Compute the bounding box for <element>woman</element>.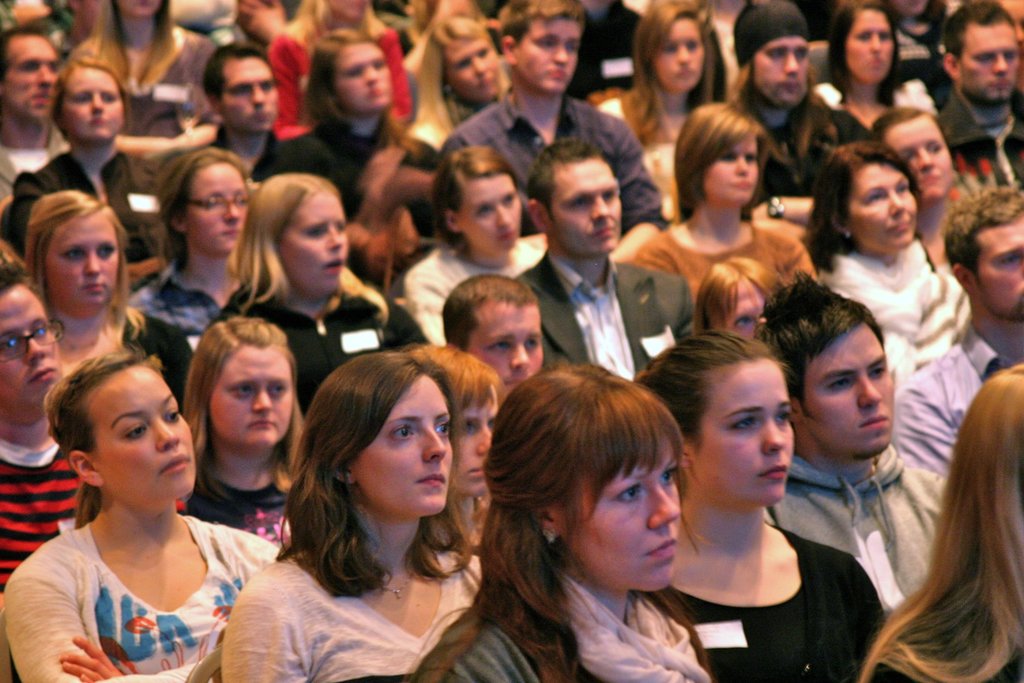
rect(404, 17, 533, 159).
